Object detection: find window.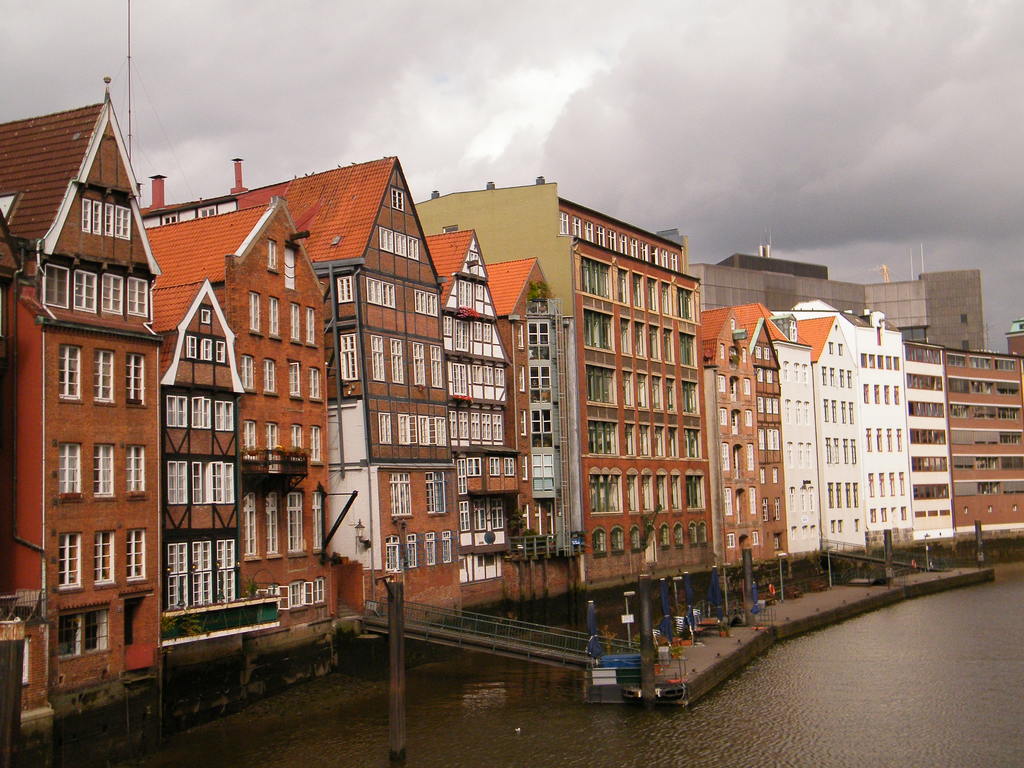
bbox=[735, 408, 752, 428].
